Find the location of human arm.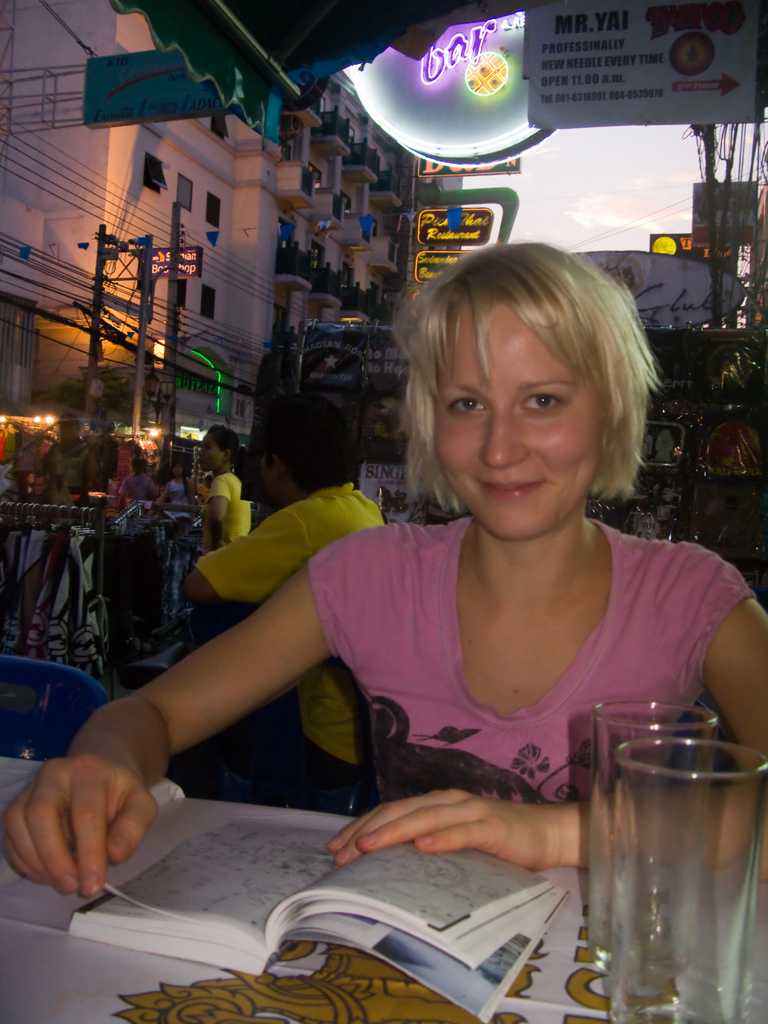
Location: [35, 569, 393, 864].
